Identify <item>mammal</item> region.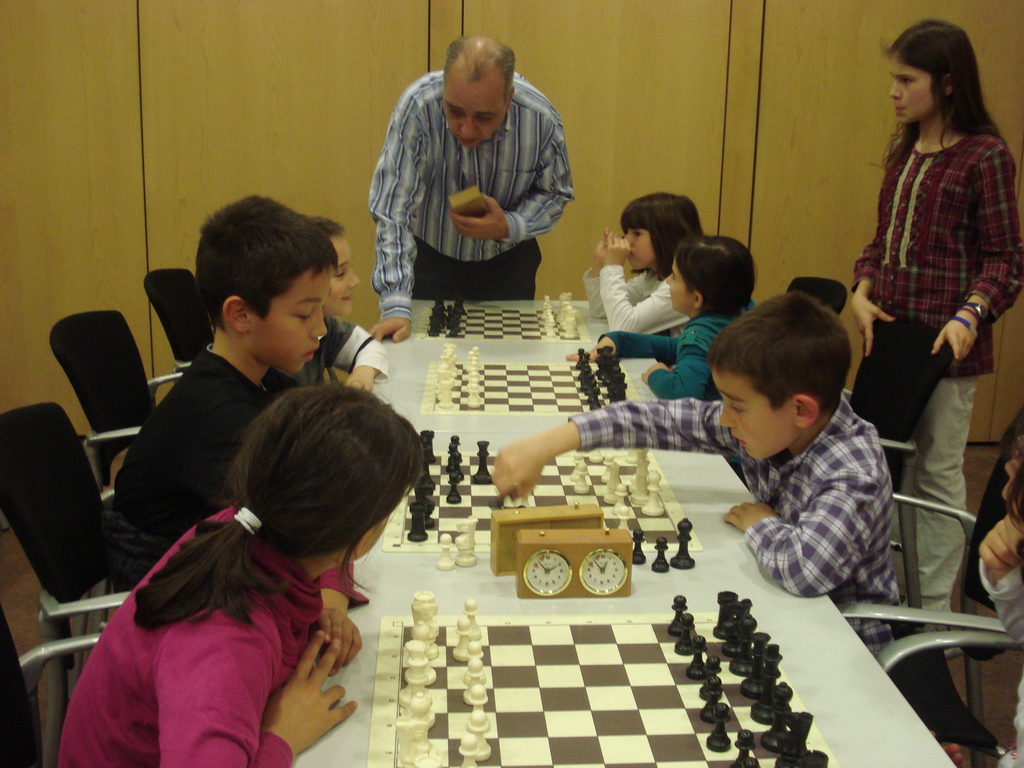
Region: rect(106, 195, 337, 589).
